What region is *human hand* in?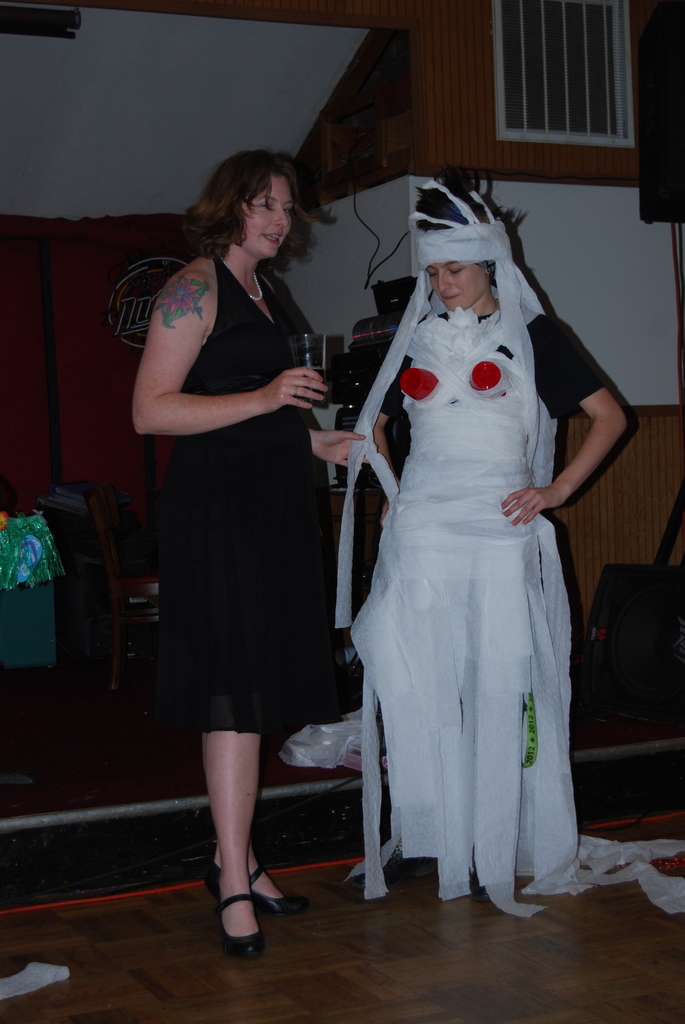
Rect(499, 484, 565, 529).
